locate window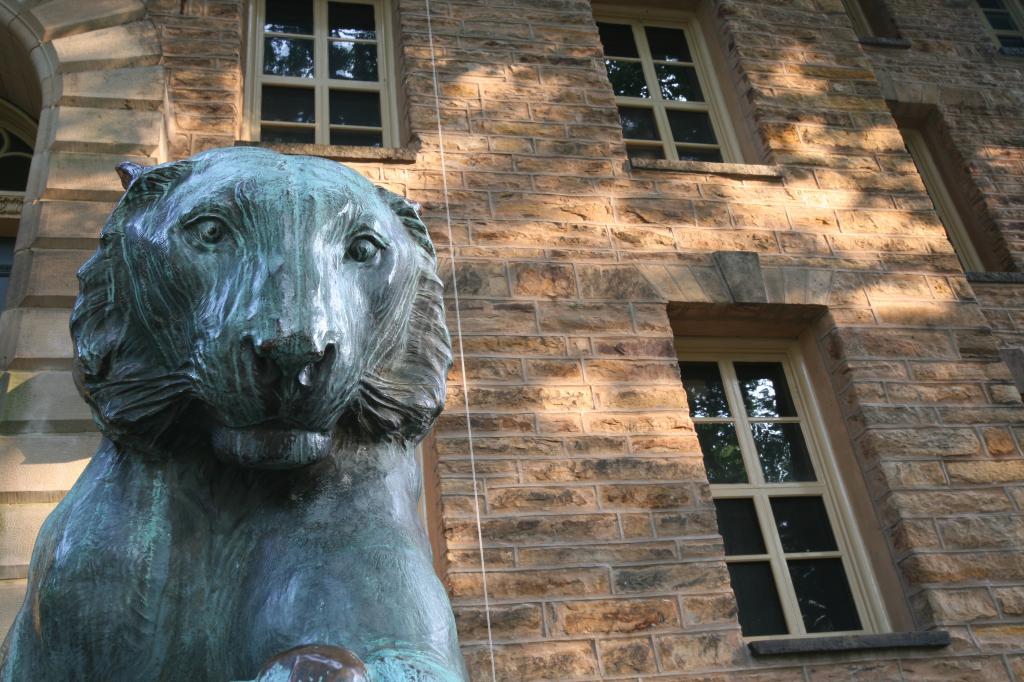
bbox(586, 0, 781, 180)
